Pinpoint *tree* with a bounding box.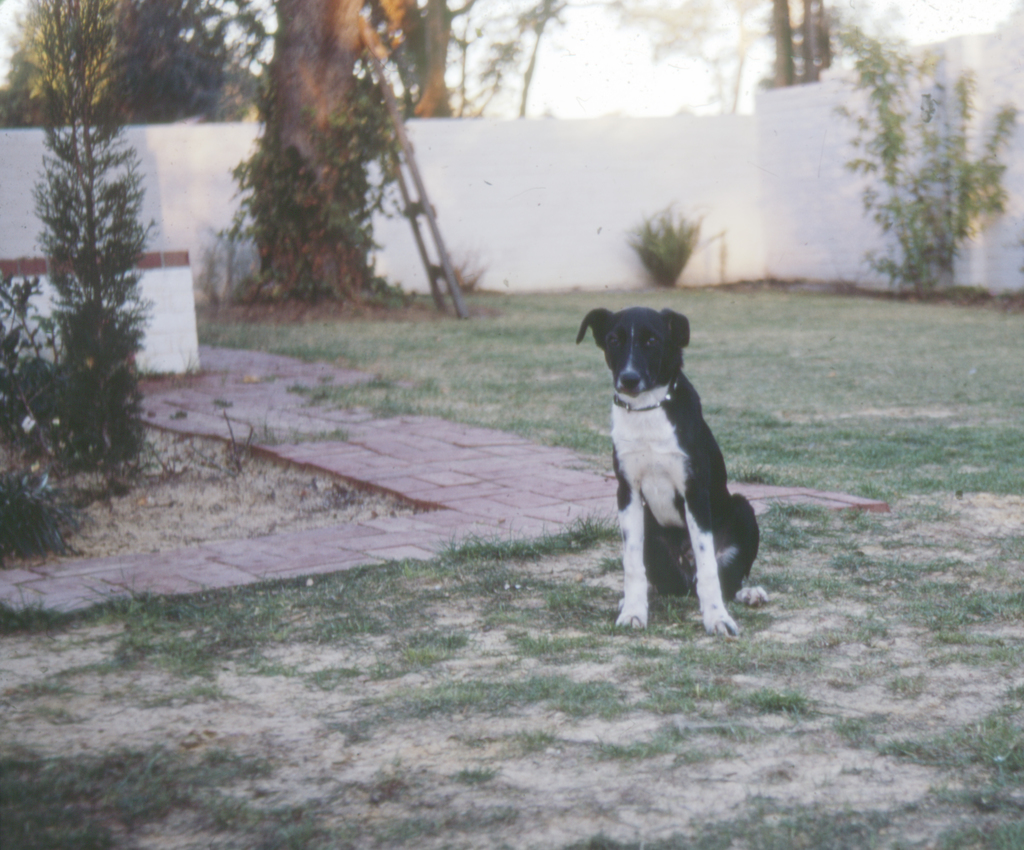
x1=369 y1=0 x2=487 y2=129.
